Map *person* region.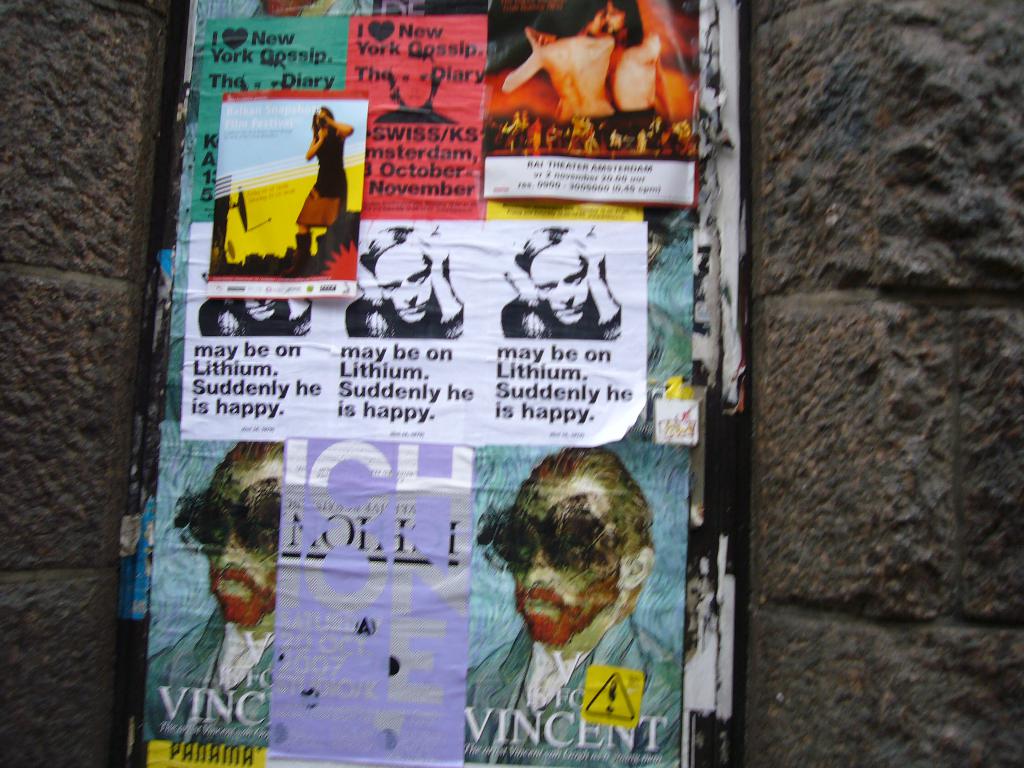
Mapped to l=344, t=224, r=463, b=340.
